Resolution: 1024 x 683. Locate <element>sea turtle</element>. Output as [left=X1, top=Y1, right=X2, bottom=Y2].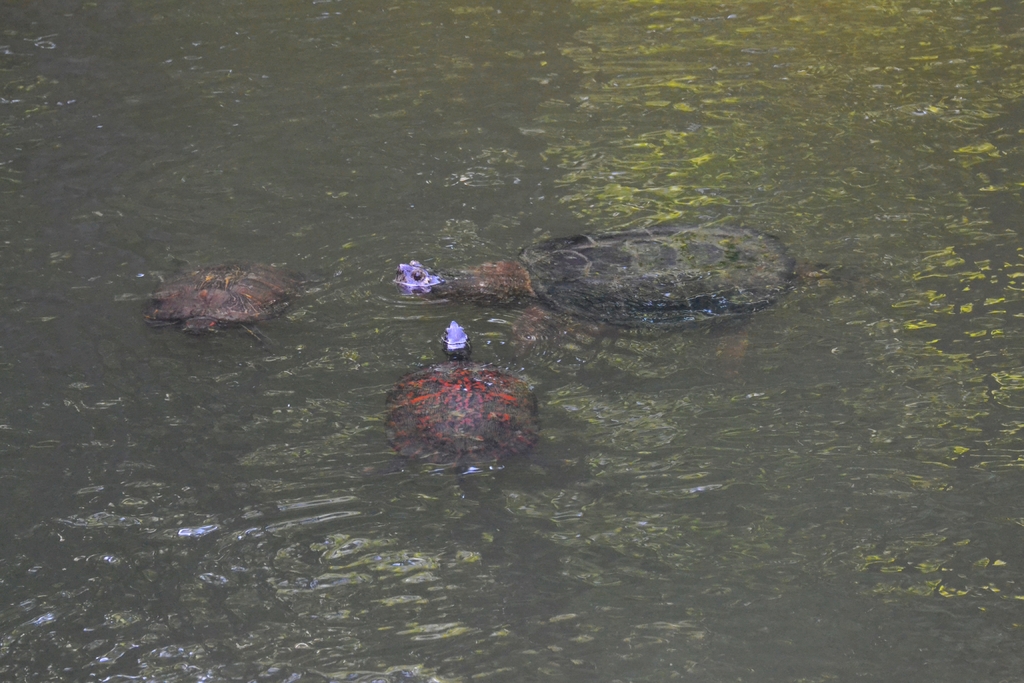
[left=388, top=324, right=540, bottom=477].
